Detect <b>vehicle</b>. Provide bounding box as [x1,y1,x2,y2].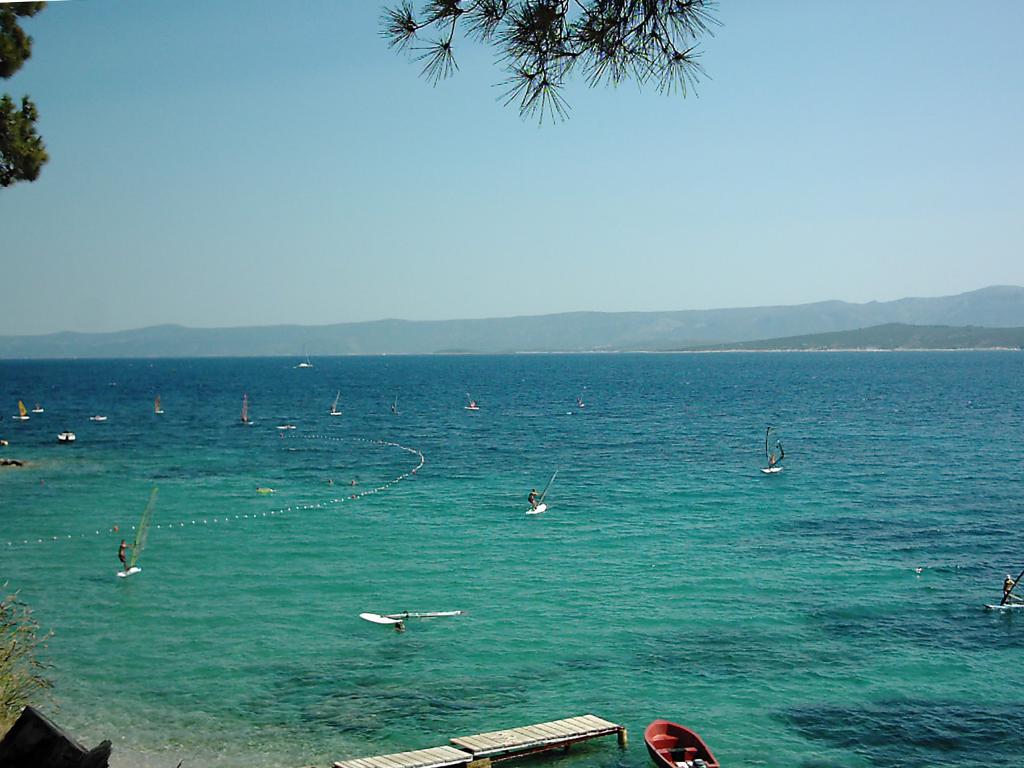
[288,345,318,372].
